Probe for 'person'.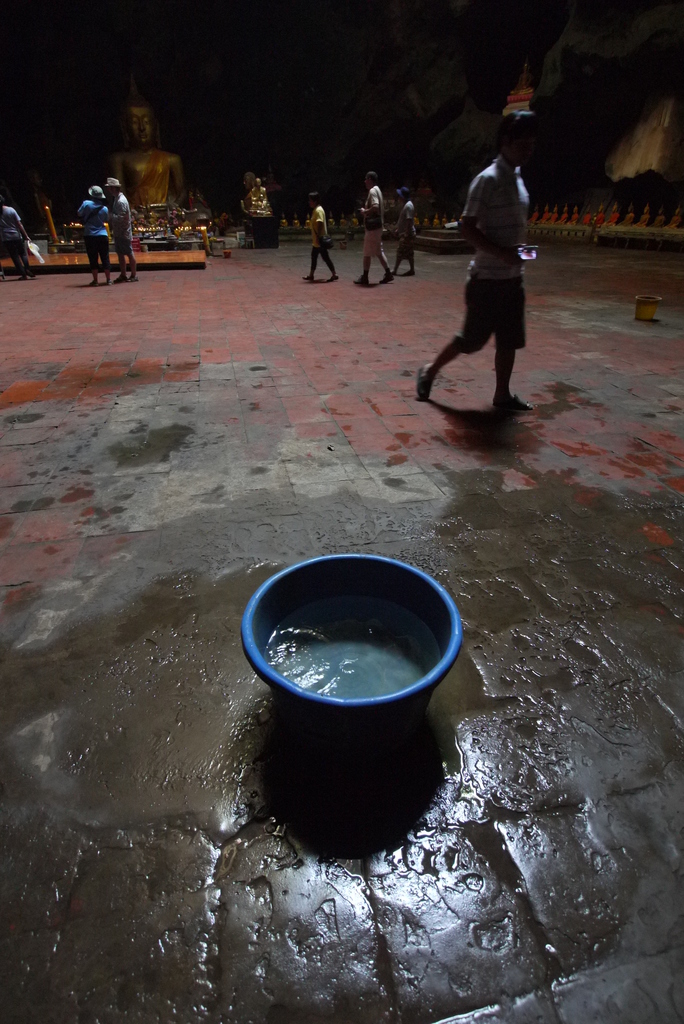
Probe result: locate(326, 211, 333, 227).
